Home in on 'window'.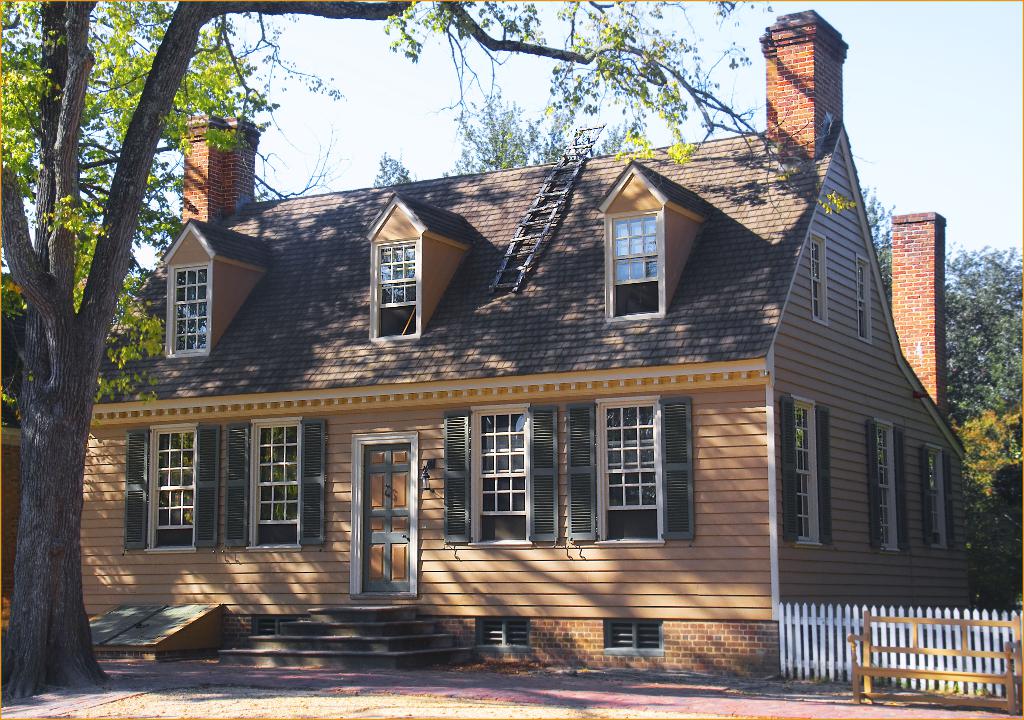
Homed in at x1=810 y1=236 x2=825 y2=323.
